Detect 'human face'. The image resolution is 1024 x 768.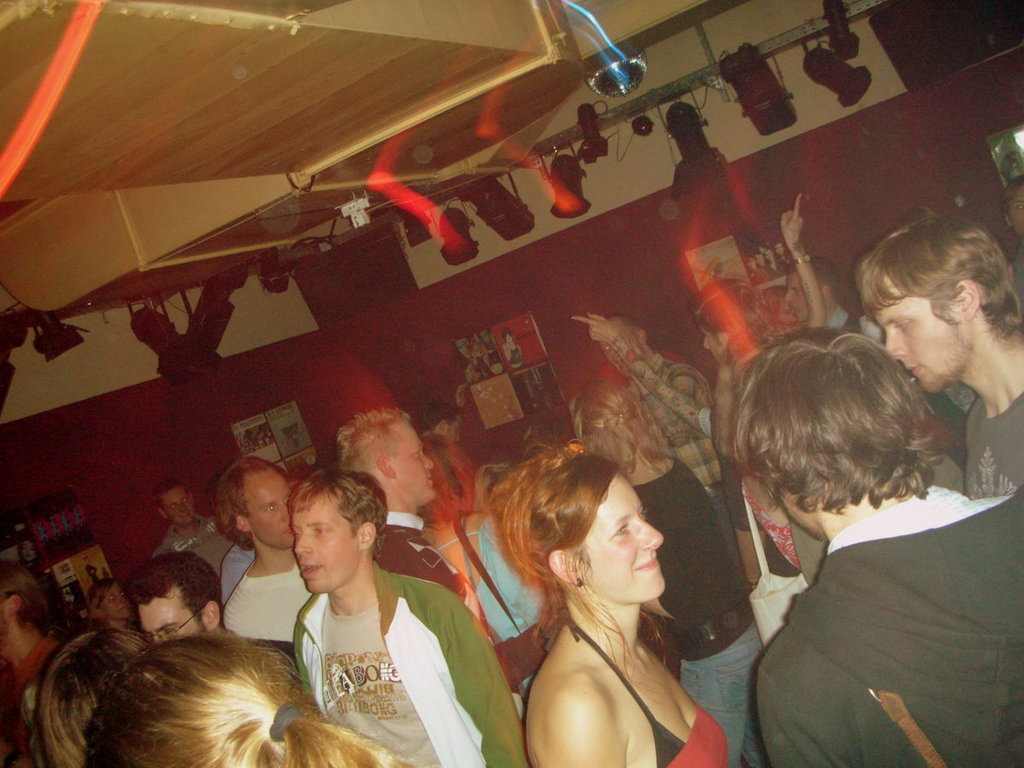
[x1=445, y1=411, x2=461, y2=450].
